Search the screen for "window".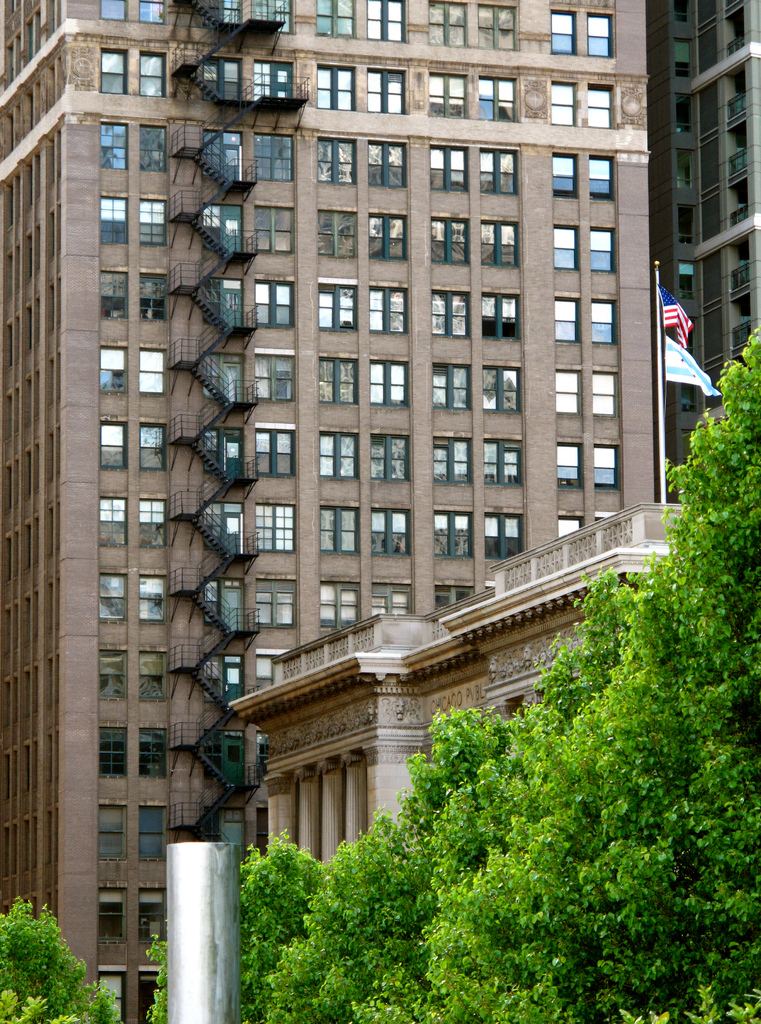
Found at (x1=97, y1=420, x2=129, y2=473).
